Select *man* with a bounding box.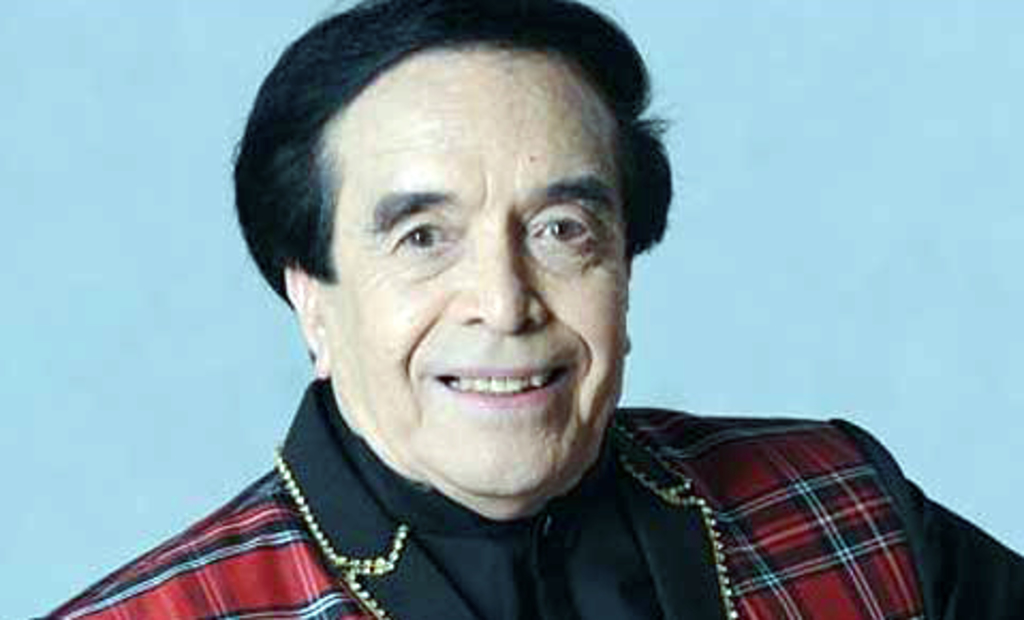
l=60, t=11, r=958, b=618.
